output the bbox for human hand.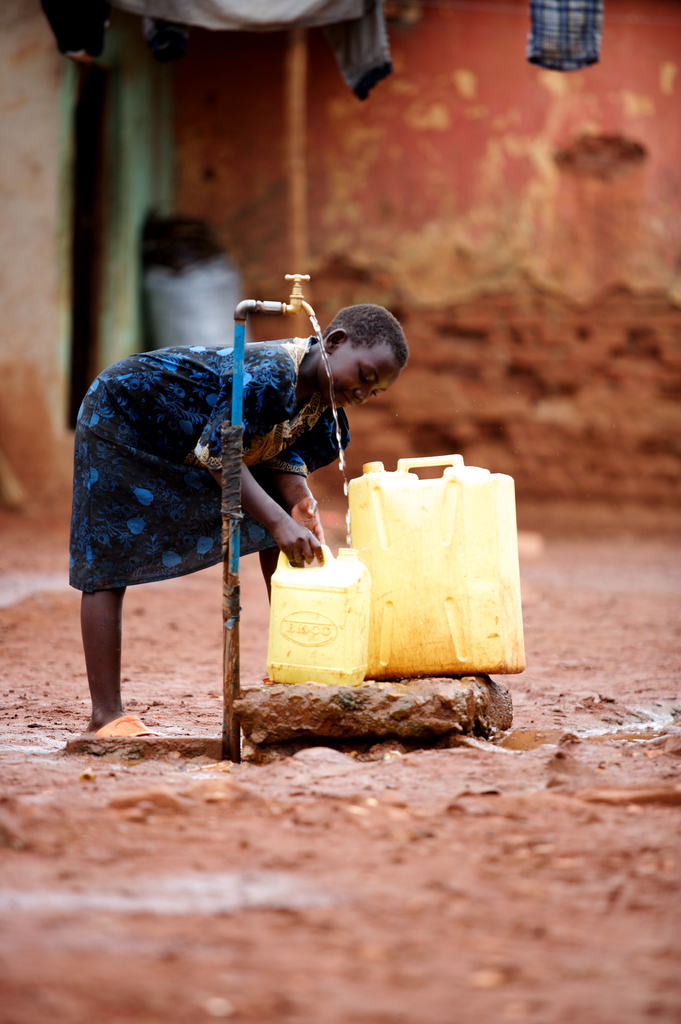
rect(287, 493, 329, 548).
